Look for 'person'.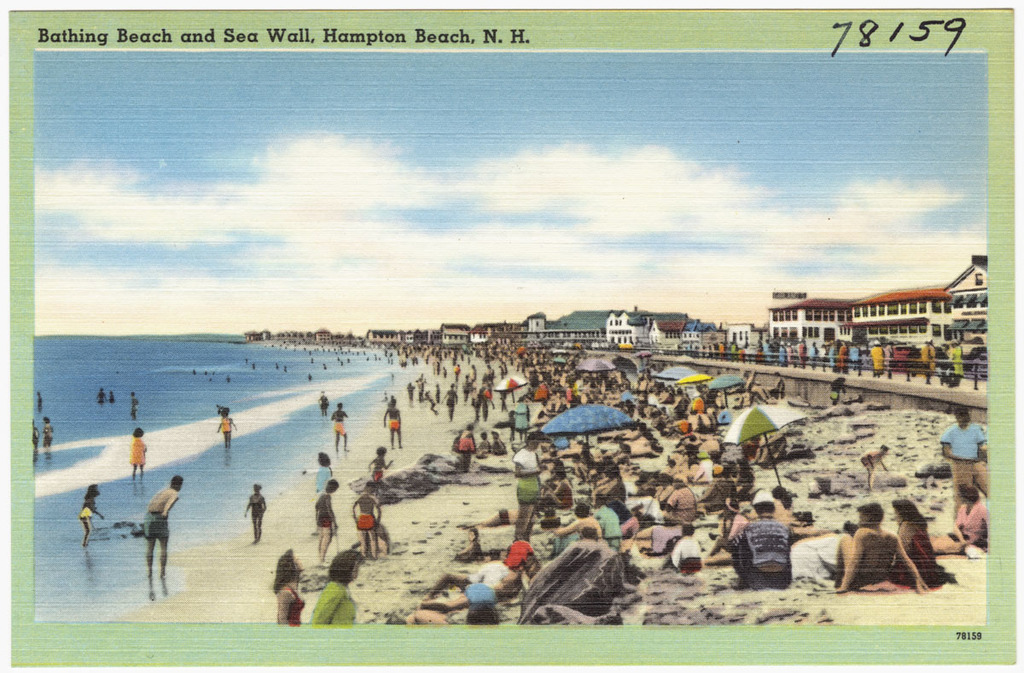
Found: rect(949, 339, 965, 388).
